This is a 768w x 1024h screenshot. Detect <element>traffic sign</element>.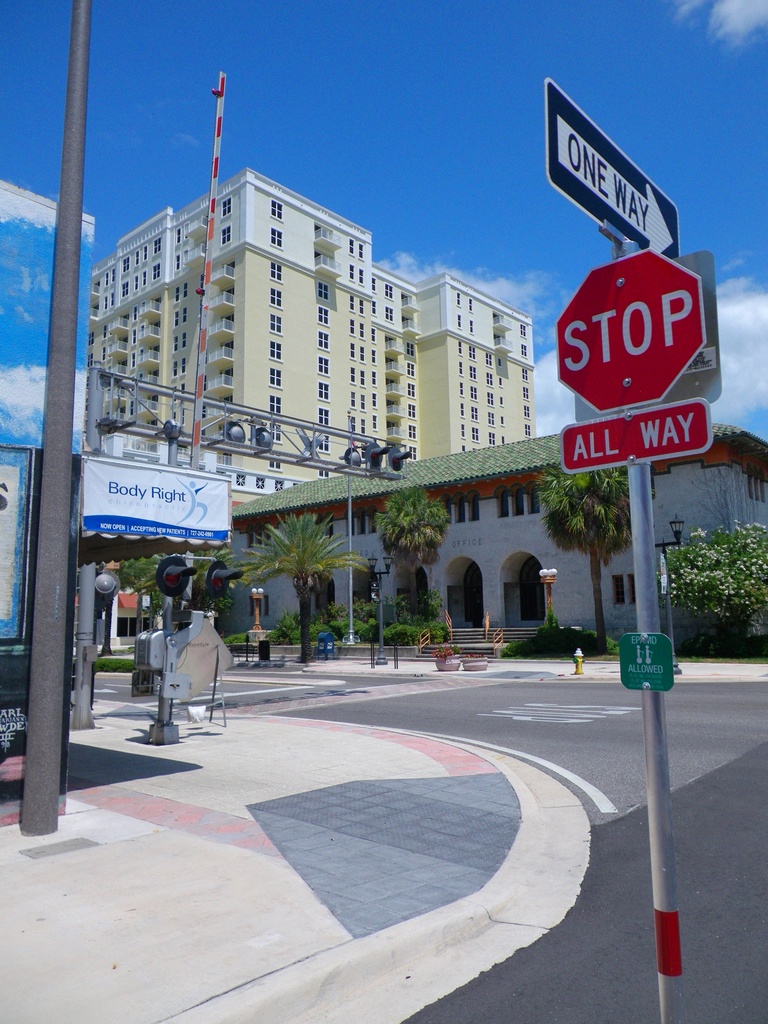
pyautogui.locateOnScreen(560, 245, 701, 412).
